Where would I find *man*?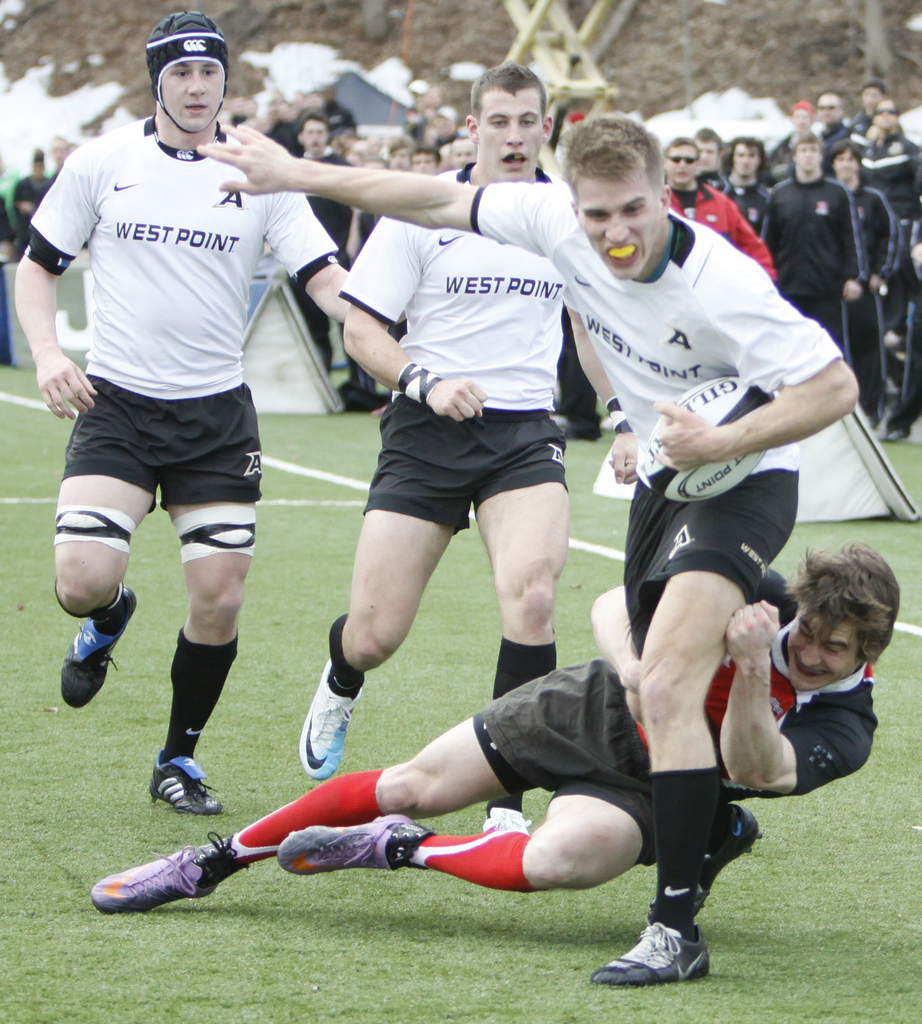
At 722 131 762 221.
